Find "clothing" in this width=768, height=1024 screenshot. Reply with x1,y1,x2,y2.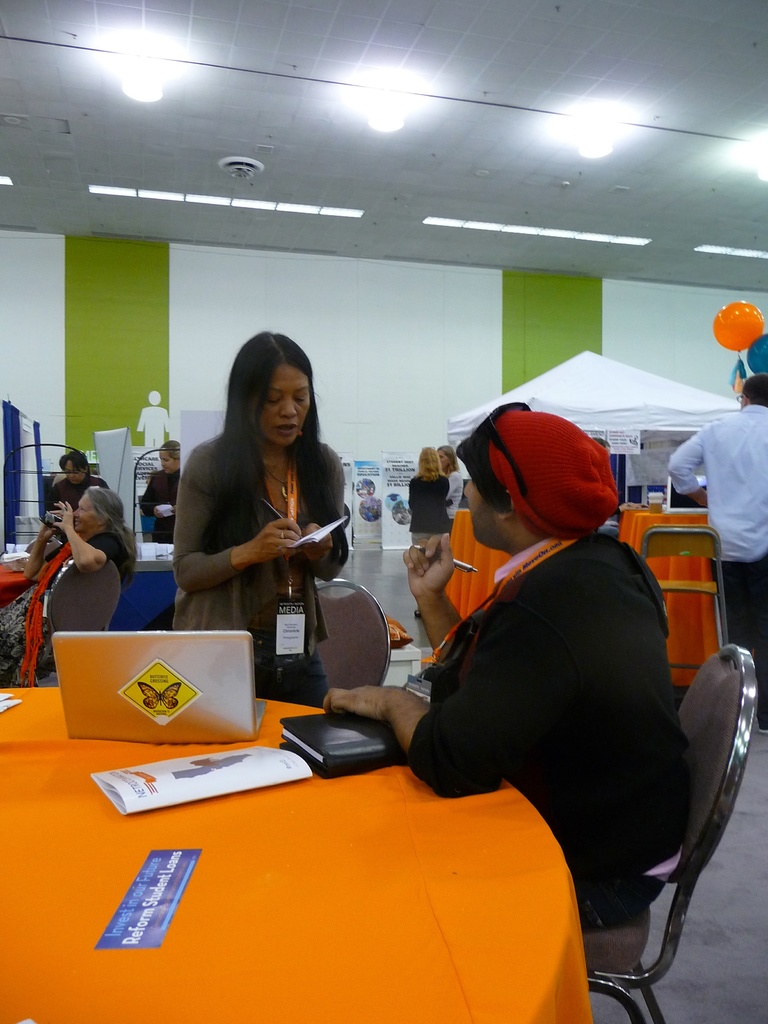
162,408,354,638.
